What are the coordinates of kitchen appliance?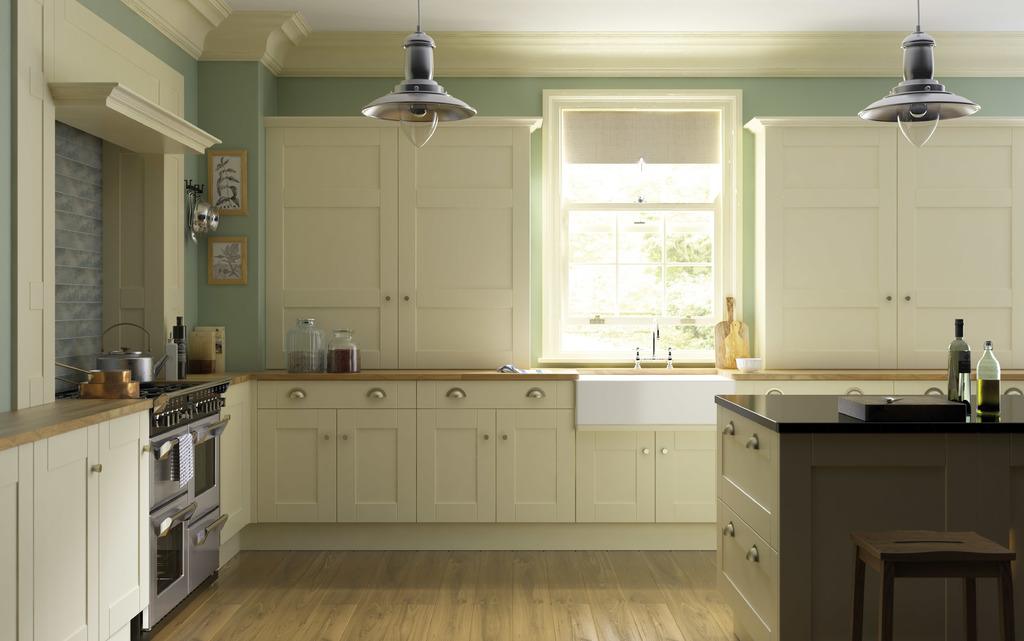
101, 323, 172, 382.
